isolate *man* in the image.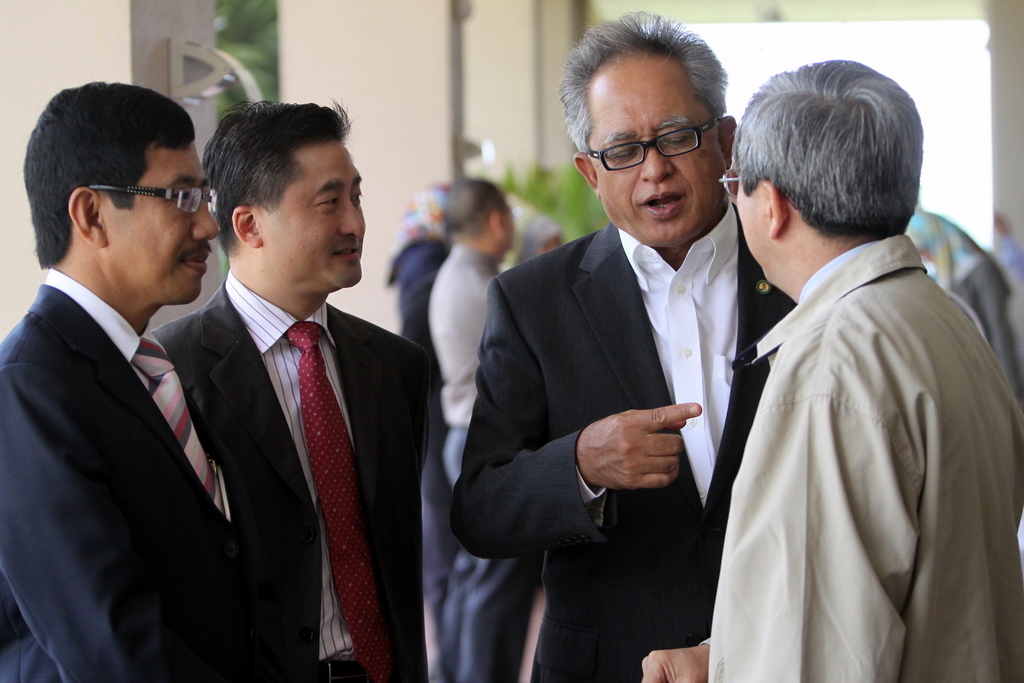
Isolated region: bbox=(428, 165, 545, 682).
